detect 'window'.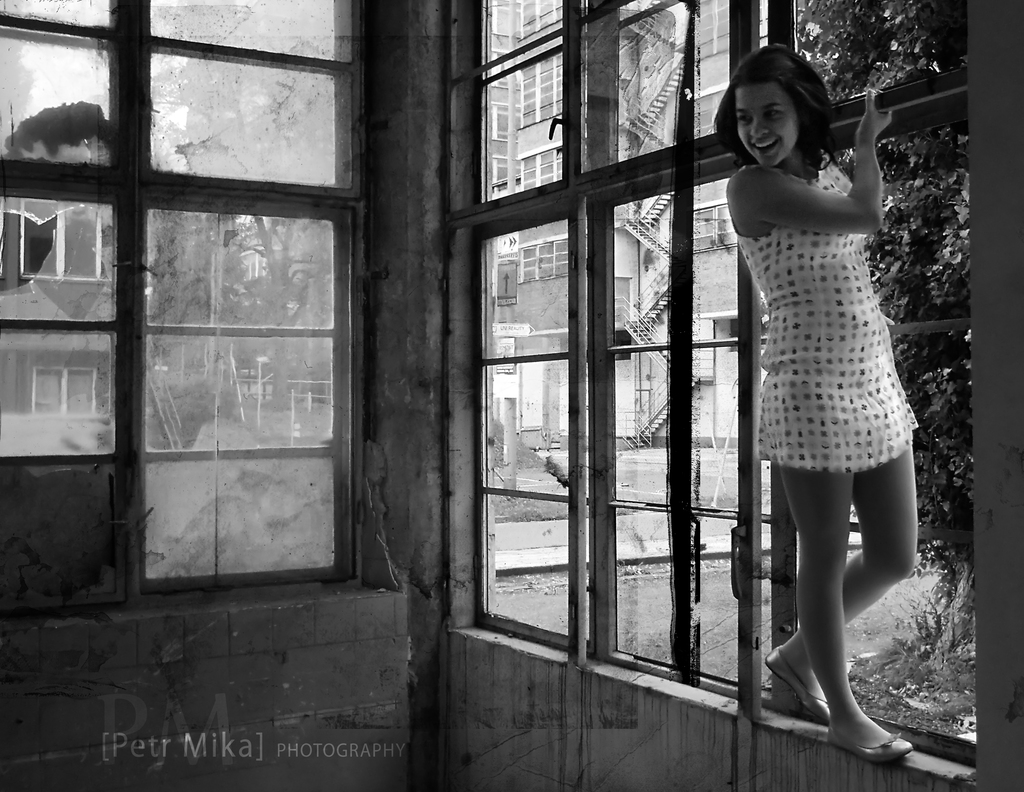
Detected at [464,0,977,784].
